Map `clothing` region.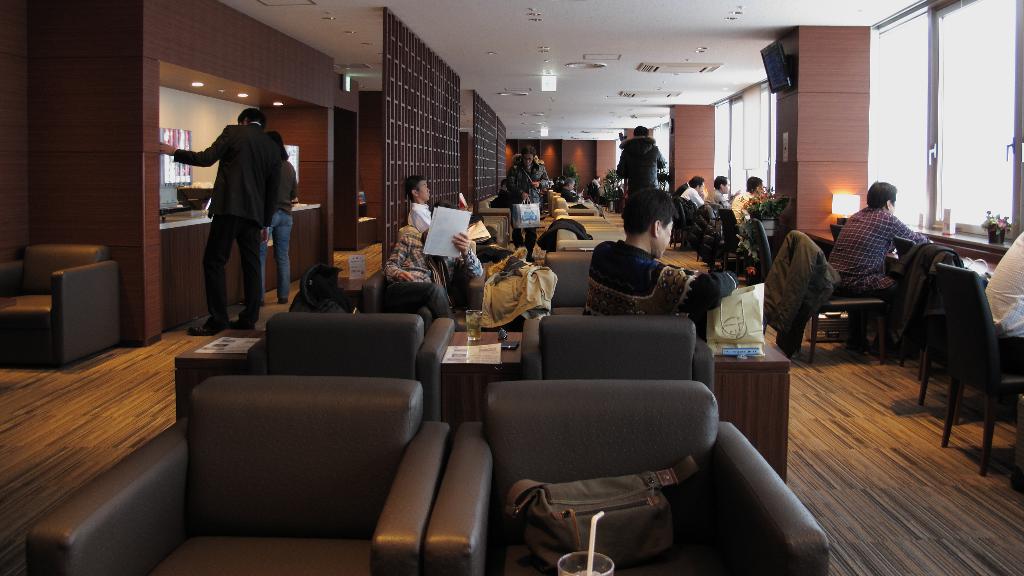
Mapped to 410 200 460 267.
